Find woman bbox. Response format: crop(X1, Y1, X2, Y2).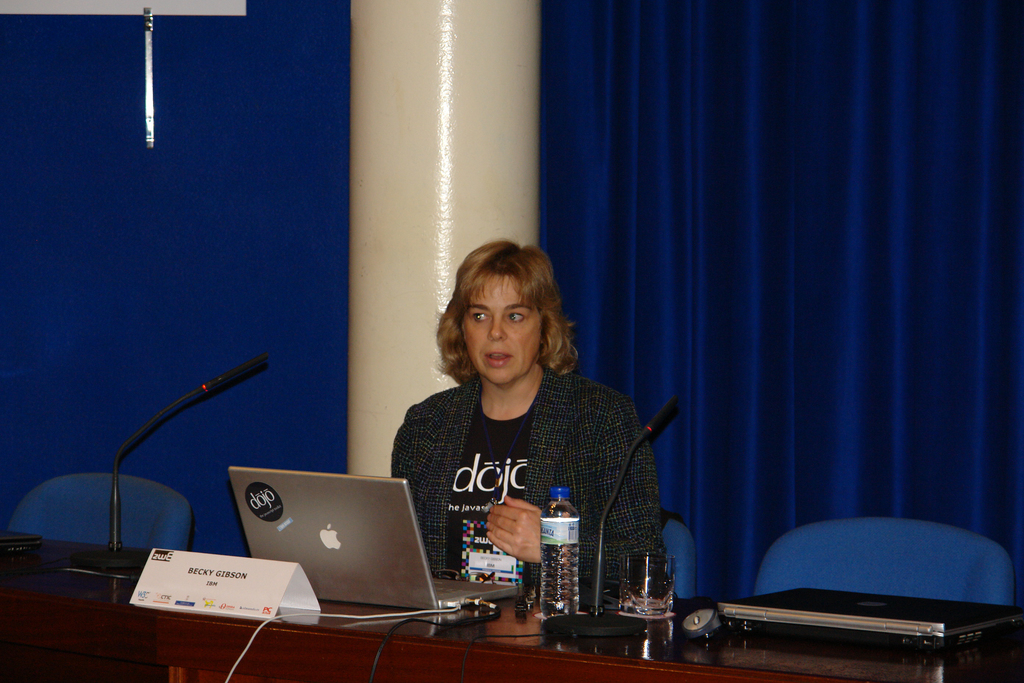
crop(396, 256, 675, 627).
